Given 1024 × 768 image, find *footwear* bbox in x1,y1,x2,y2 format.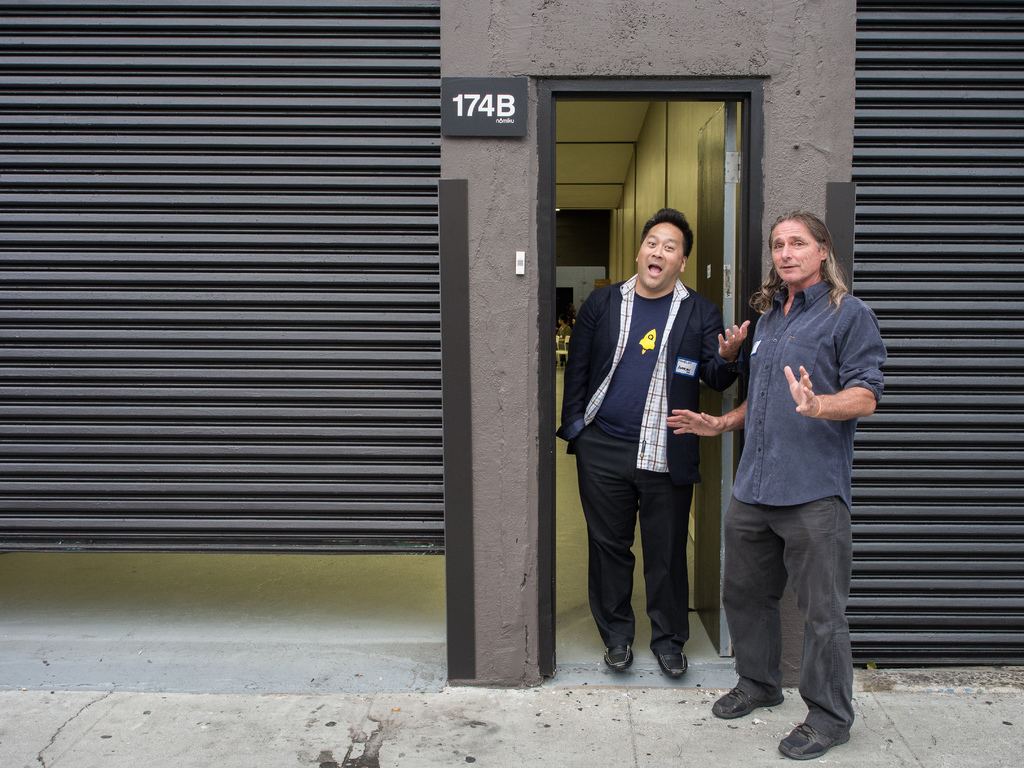
654,637,687,682.
